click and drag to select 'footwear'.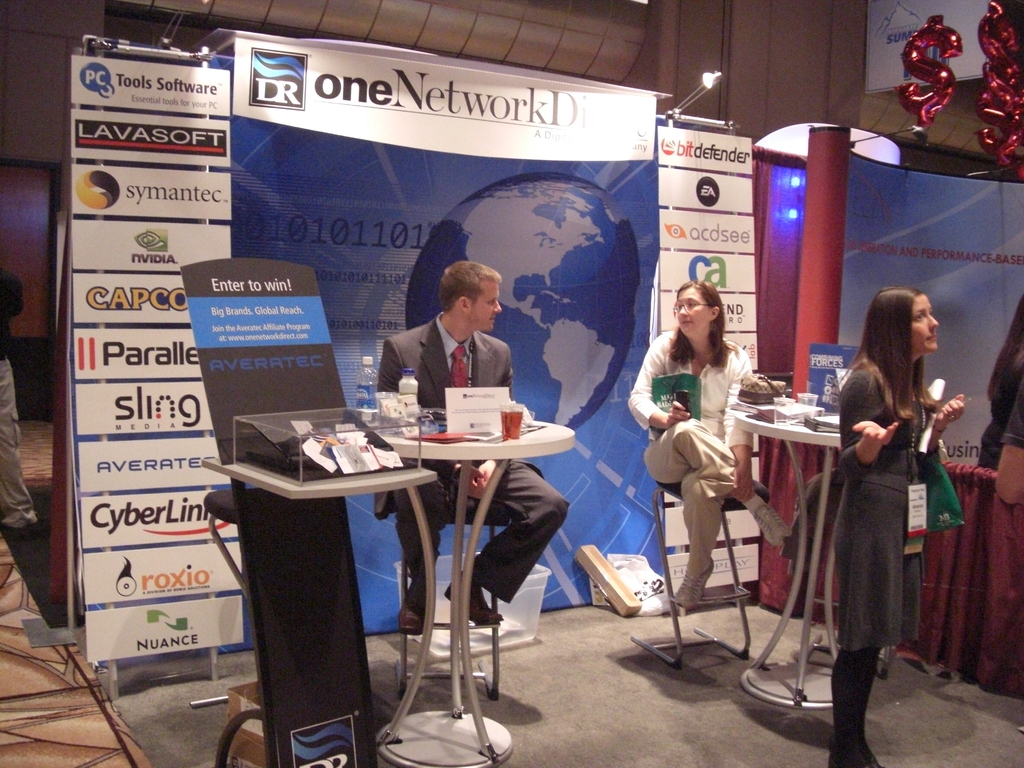
Selection: [397,568,430,636].
